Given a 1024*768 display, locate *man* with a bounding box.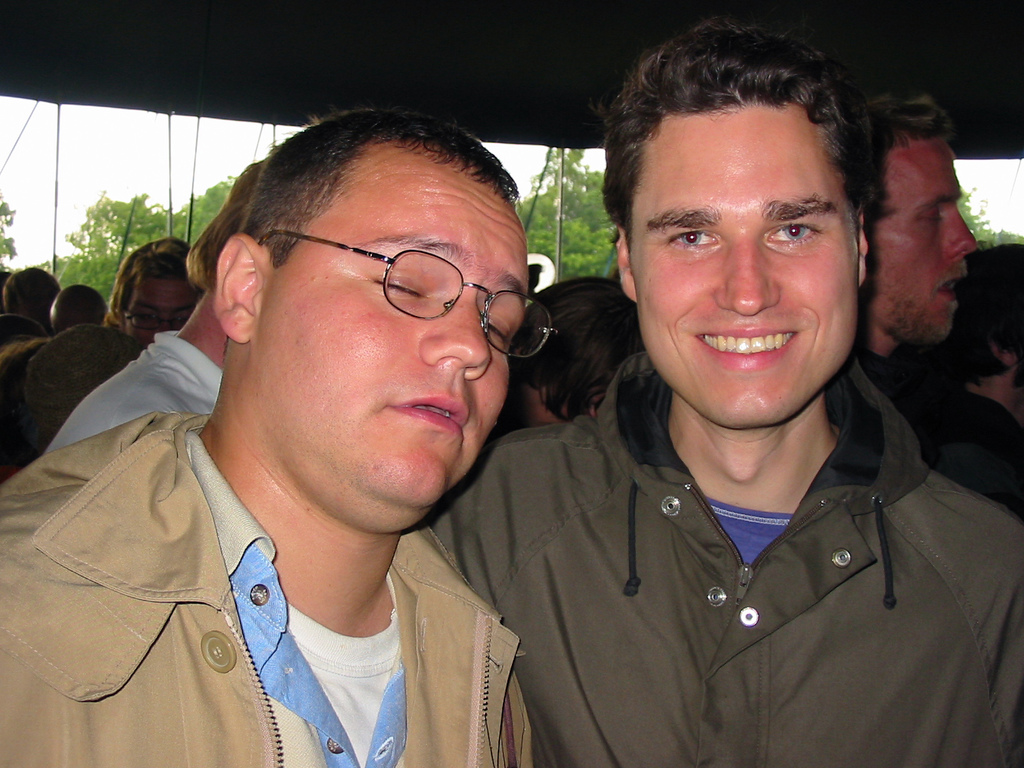
Located: detection(108, 236, 204, 344).
